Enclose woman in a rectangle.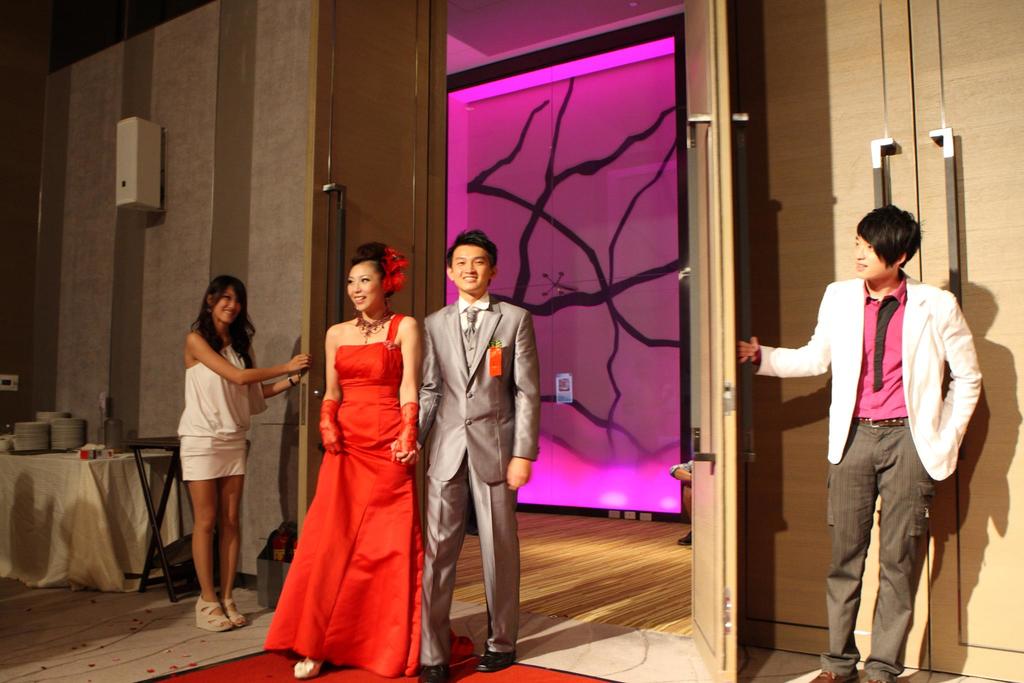
box(173, 273, 320, 639).
